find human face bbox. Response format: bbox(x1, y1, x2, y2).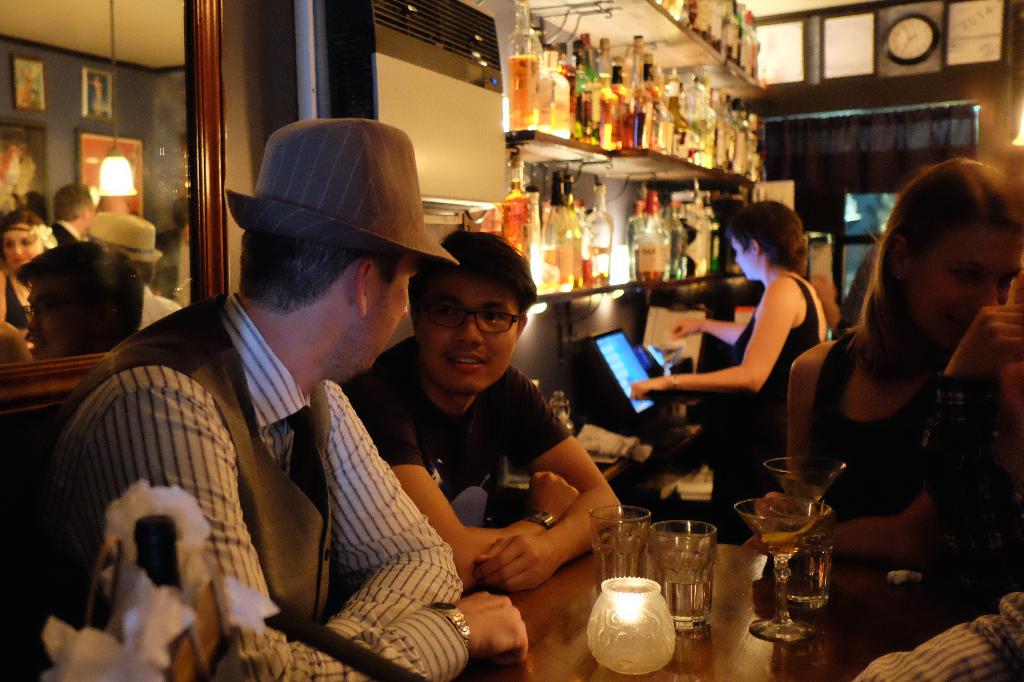
bbox(351, 253, 420, 386).
